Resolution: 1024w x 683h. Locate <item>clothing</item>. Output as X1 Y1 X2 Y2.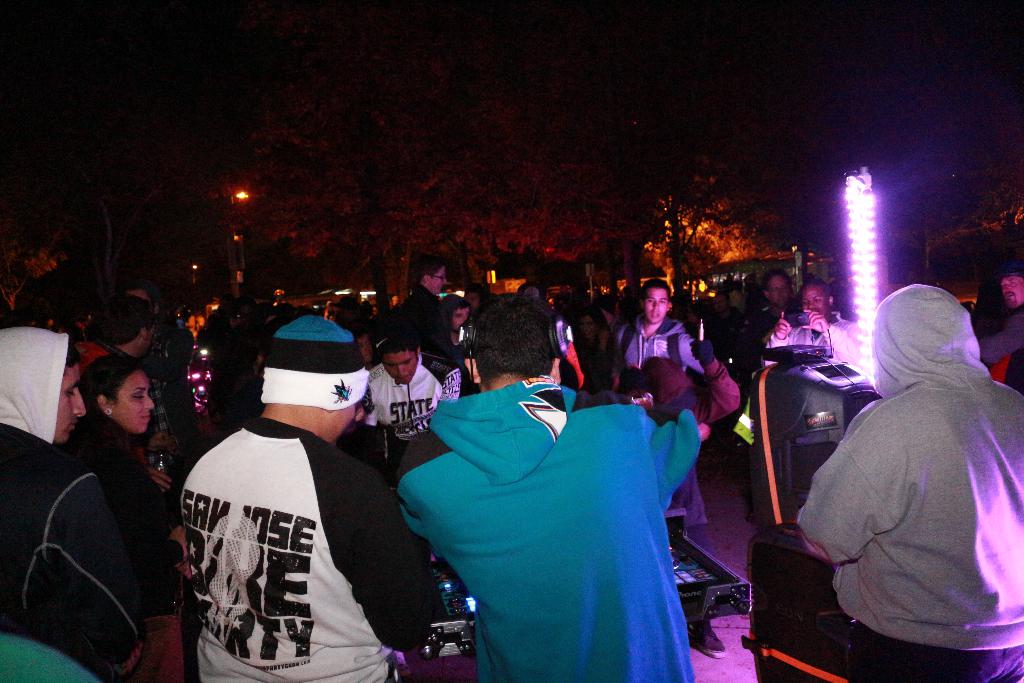
394 283 462 367.
